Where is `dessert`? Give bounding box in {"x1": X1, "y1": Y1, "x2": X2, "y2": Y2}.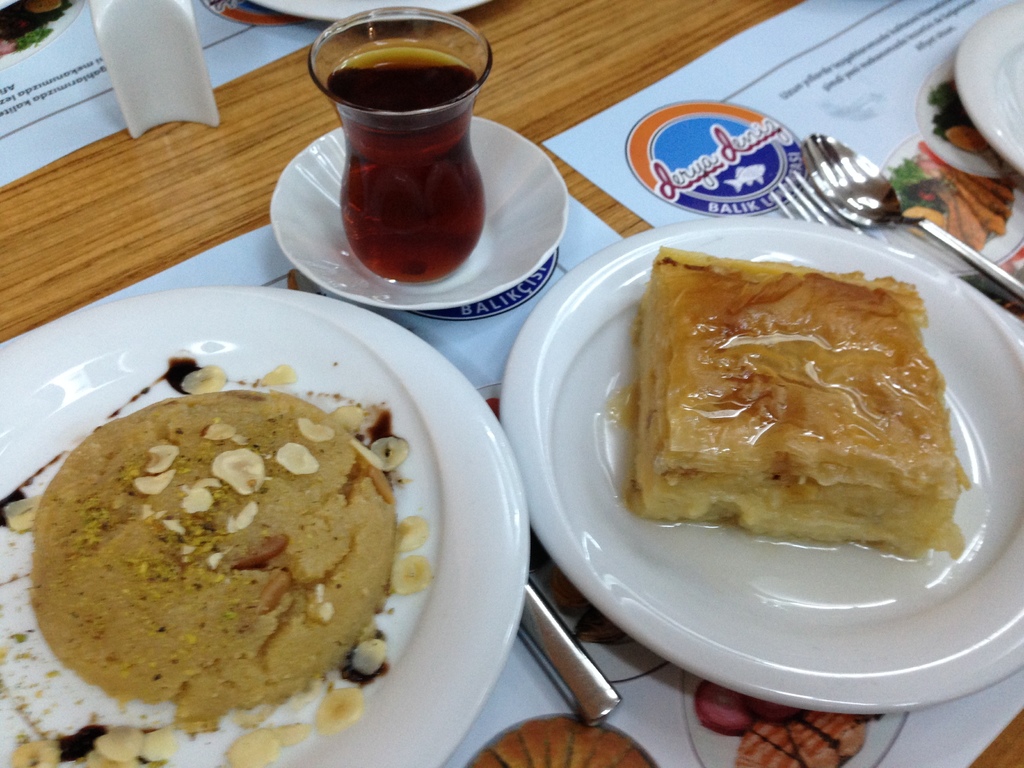
{"x1": 622, "y1": 253, "x2": 968, "y2": 572}.
